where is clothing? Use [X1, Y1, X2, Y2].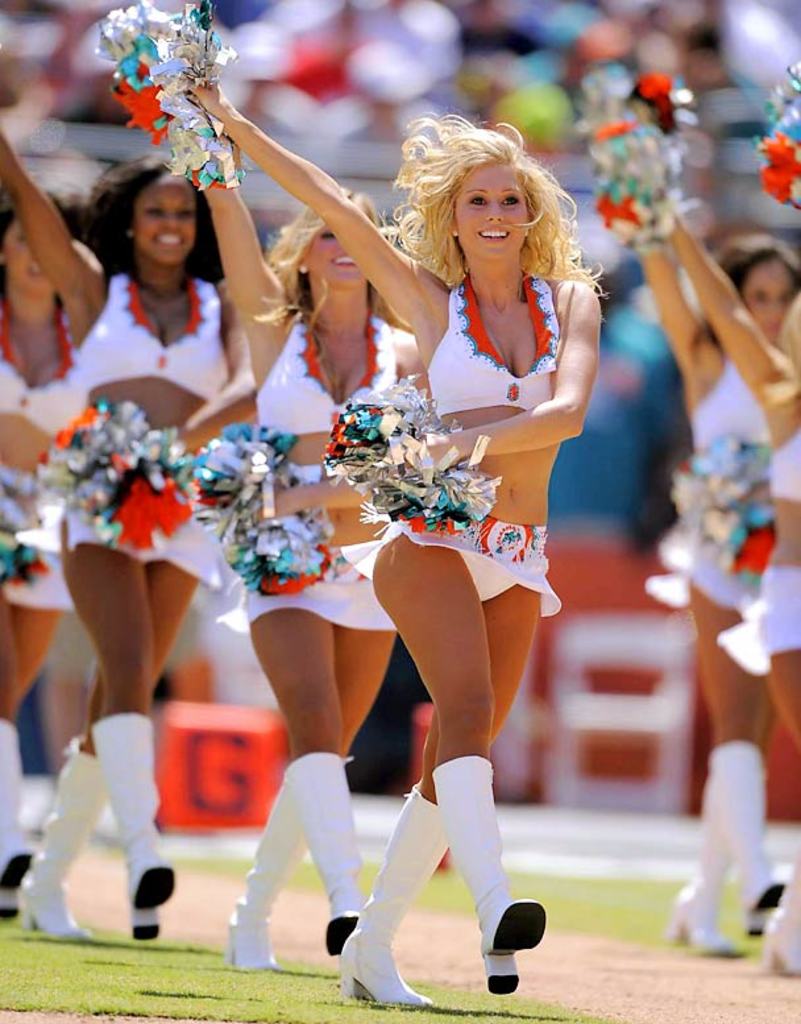
[688, 356, 771, 476].
